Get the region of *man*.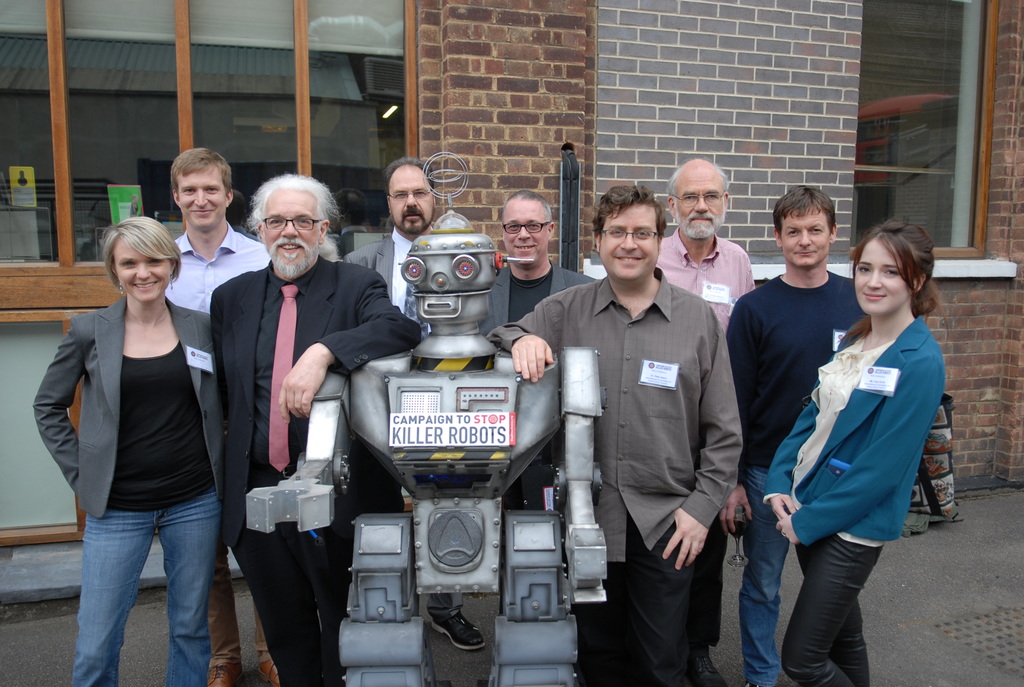
bbox=[488, 185, 744, 686].
